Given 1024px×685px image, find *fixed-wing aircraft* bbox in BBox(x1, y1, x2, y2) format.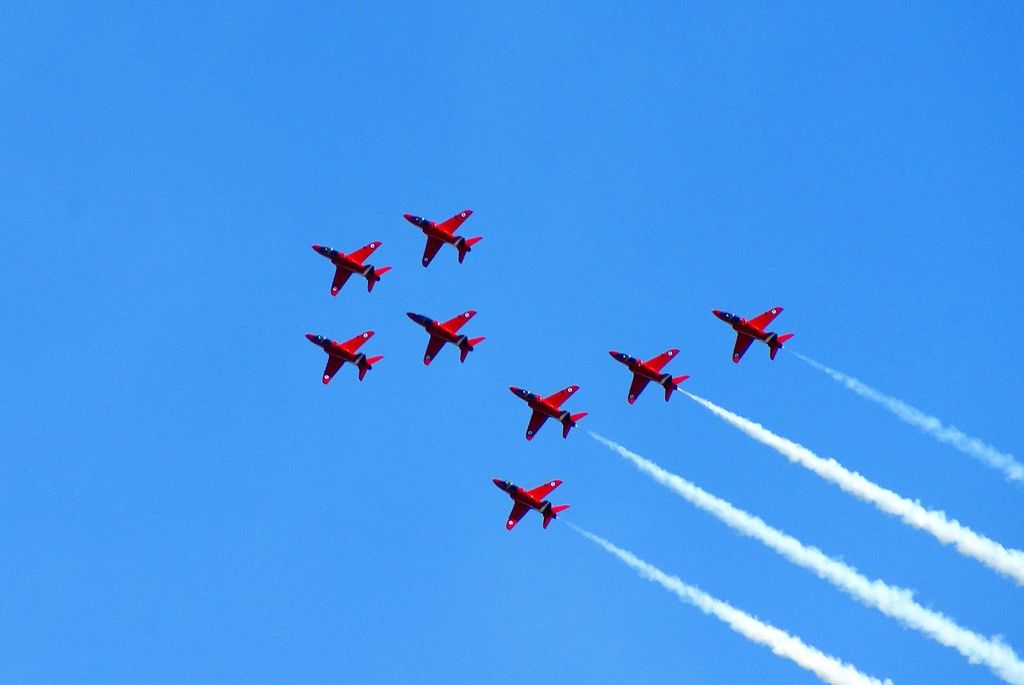
BBox(310, 238, 390, 297).
